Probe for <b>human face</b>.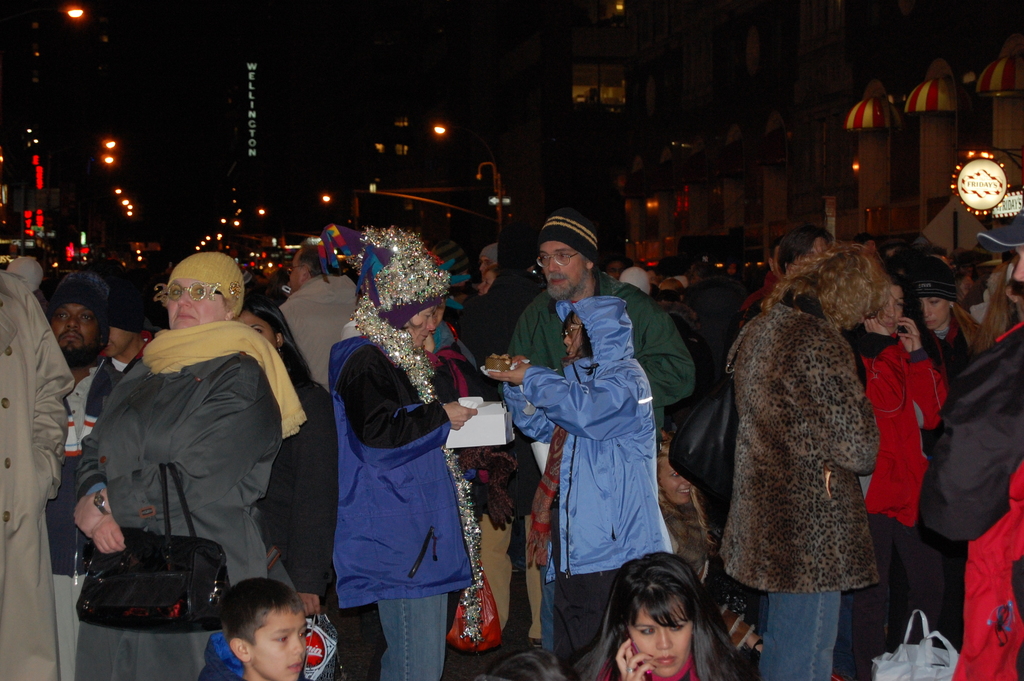
Probe result: {"x1": 168, "y1": 280, "x2": 225, "y2": 327}.
